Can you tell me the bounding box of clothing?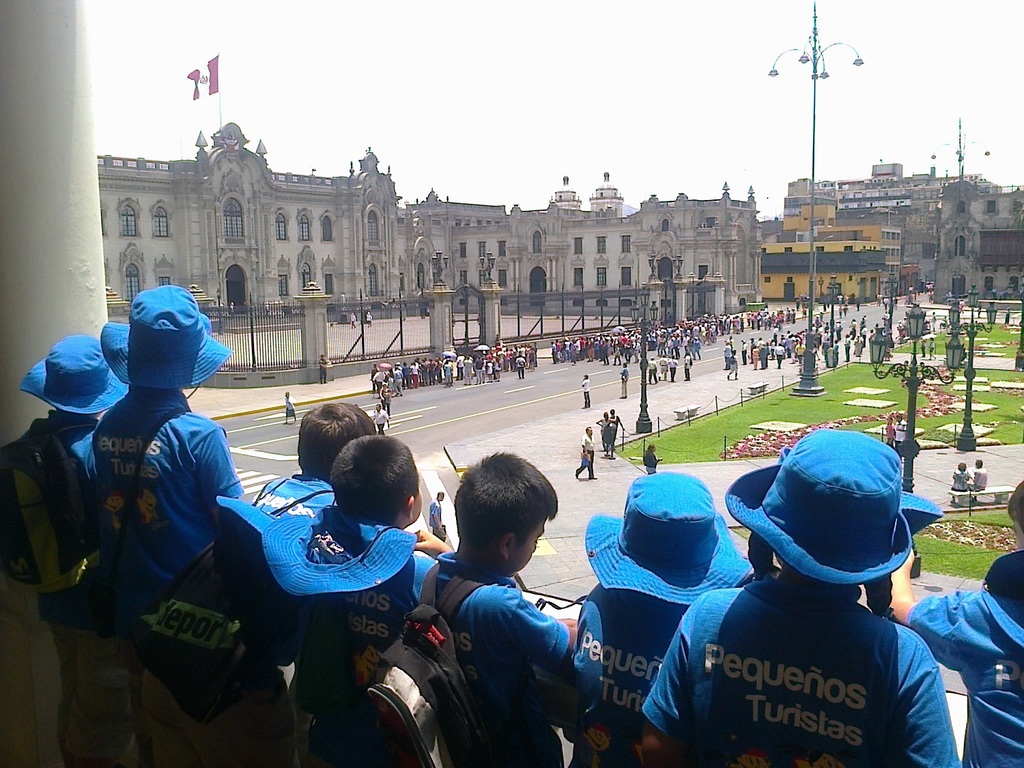
250 469 336 523.
